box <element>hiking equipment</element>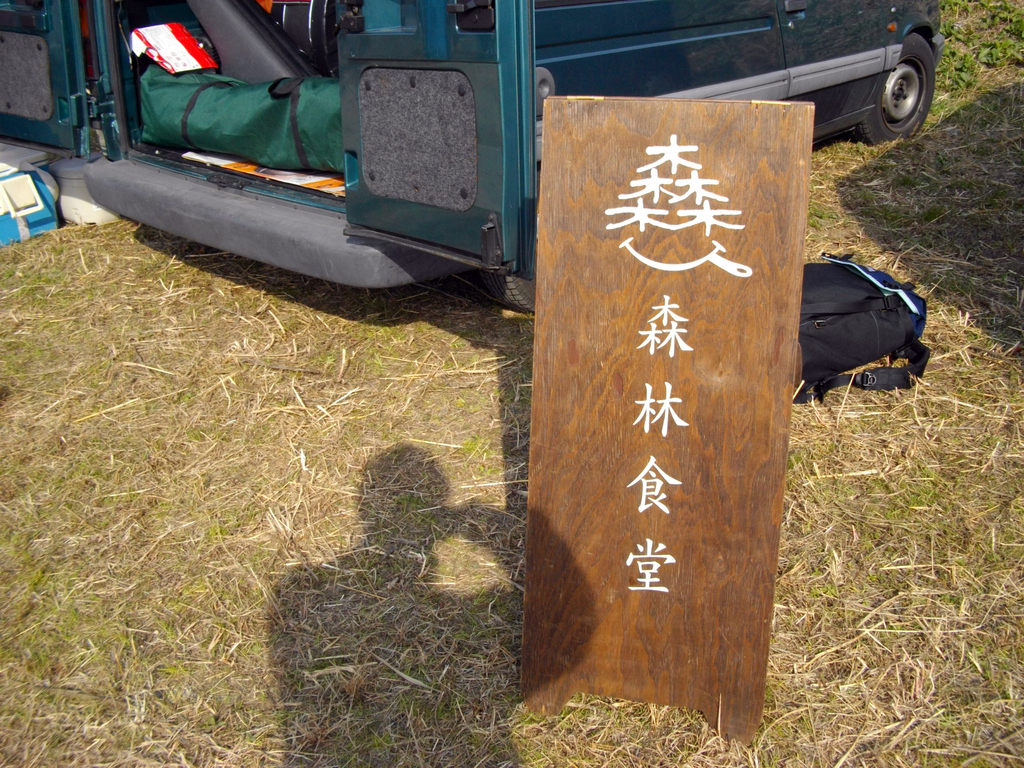
[x1=792, y1=252, x2=930, y2=404]
